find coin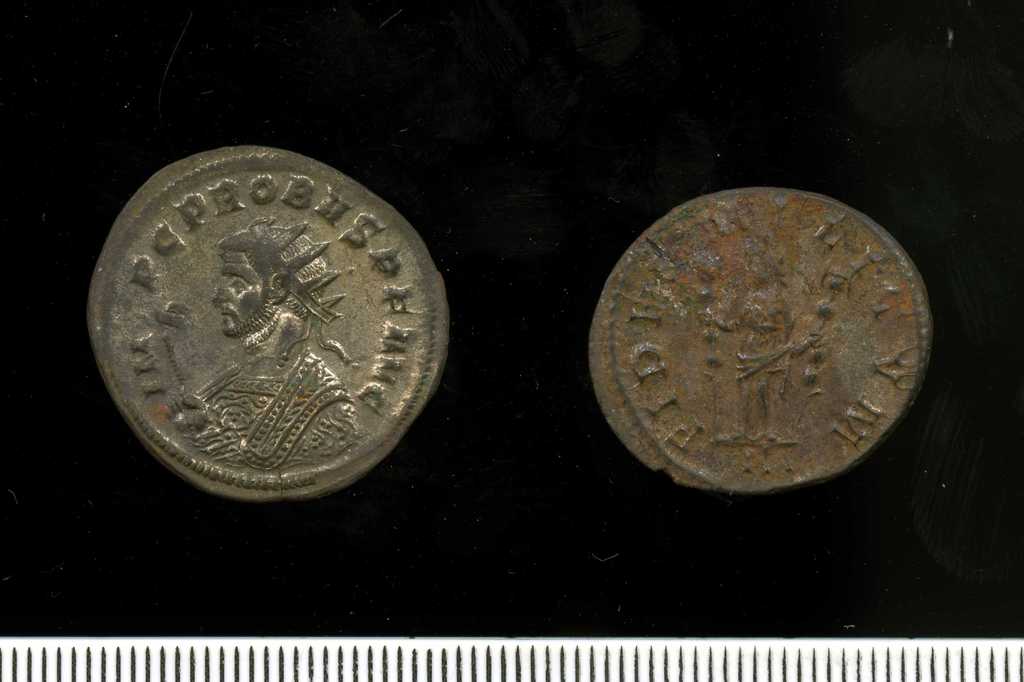
[594, 190, 932, 489]
